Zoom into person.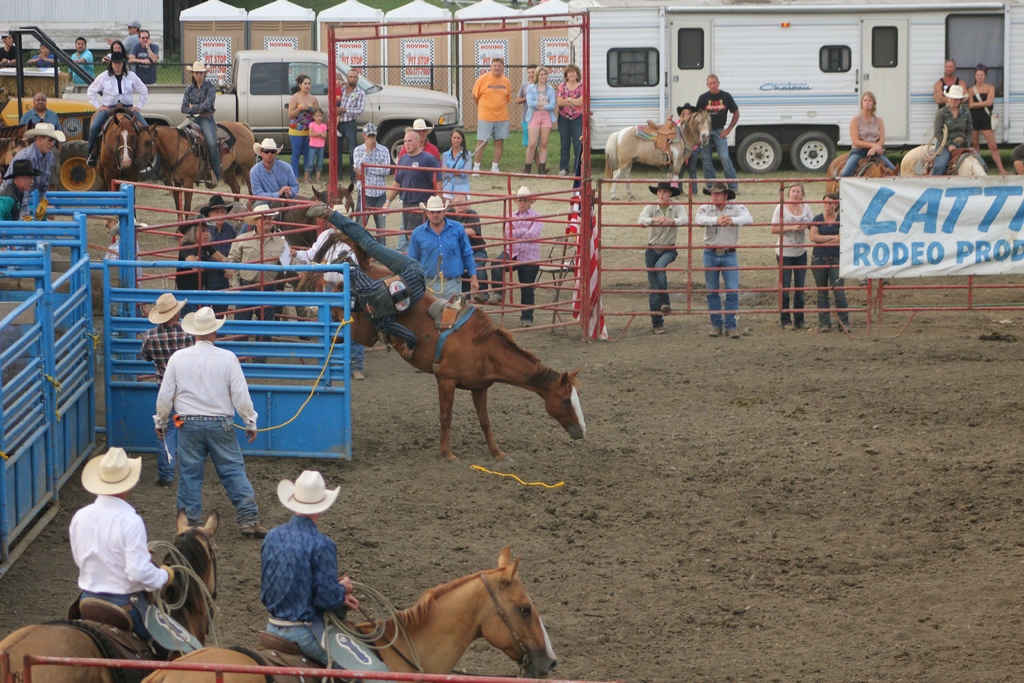
Zoom target: 676, 105, 703, 199.
